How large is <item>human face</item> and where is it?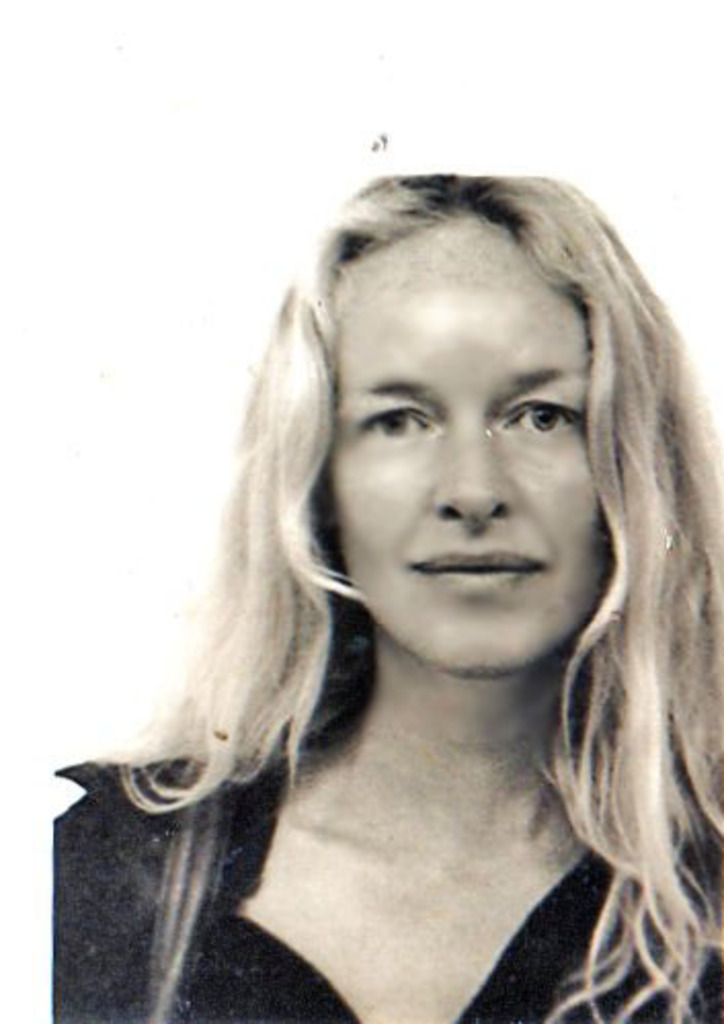
Bounding box: bbox(326, 222, 611, 675).
